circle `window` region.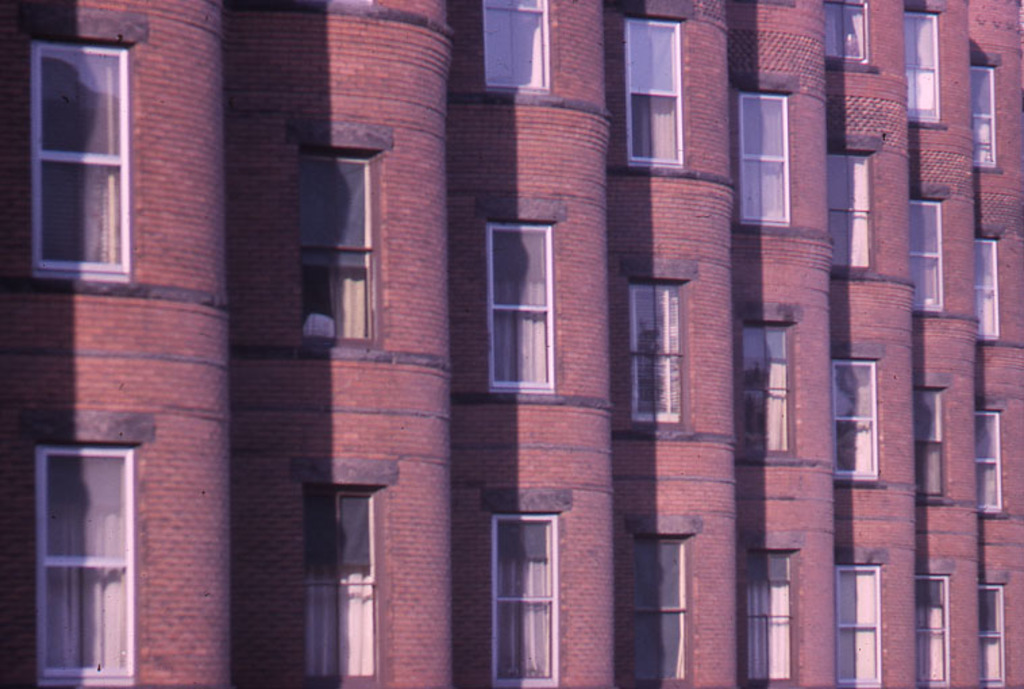
Region: Rect(632, 535, 694, 684).
